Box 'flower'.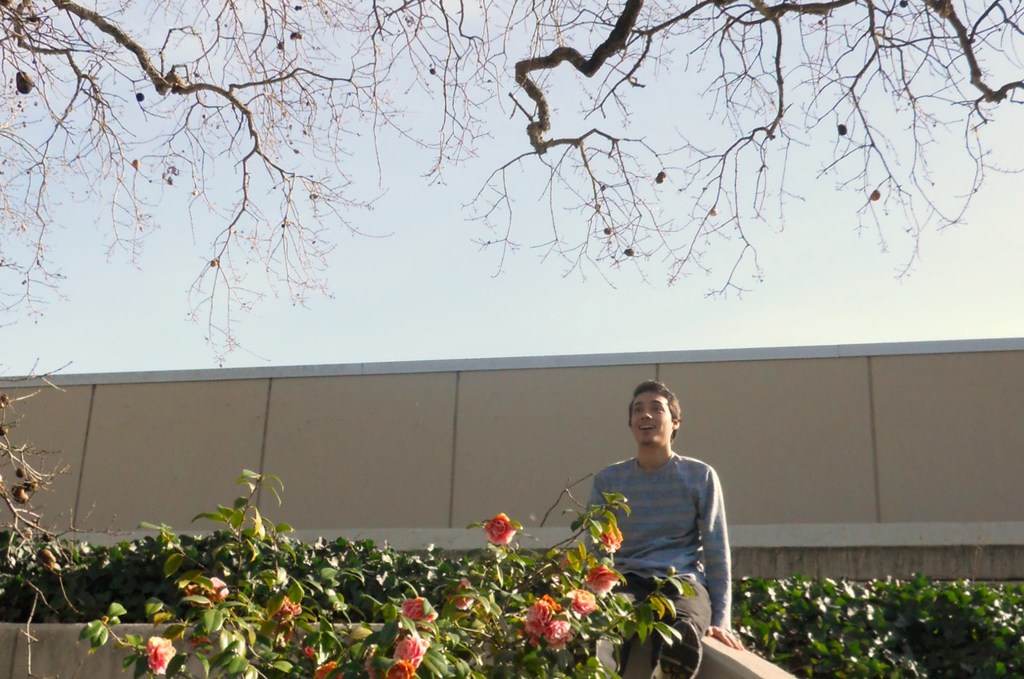
x1=402 y1=597 x2=427 y2=630.
